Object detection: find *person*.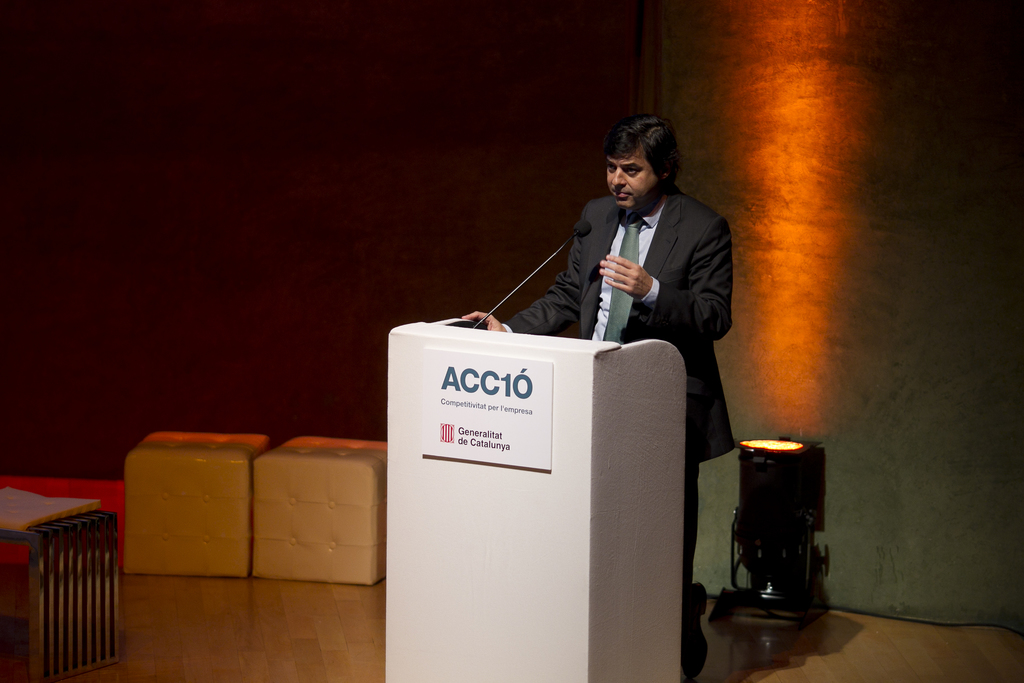
box=[461, 113, 739, 682].
